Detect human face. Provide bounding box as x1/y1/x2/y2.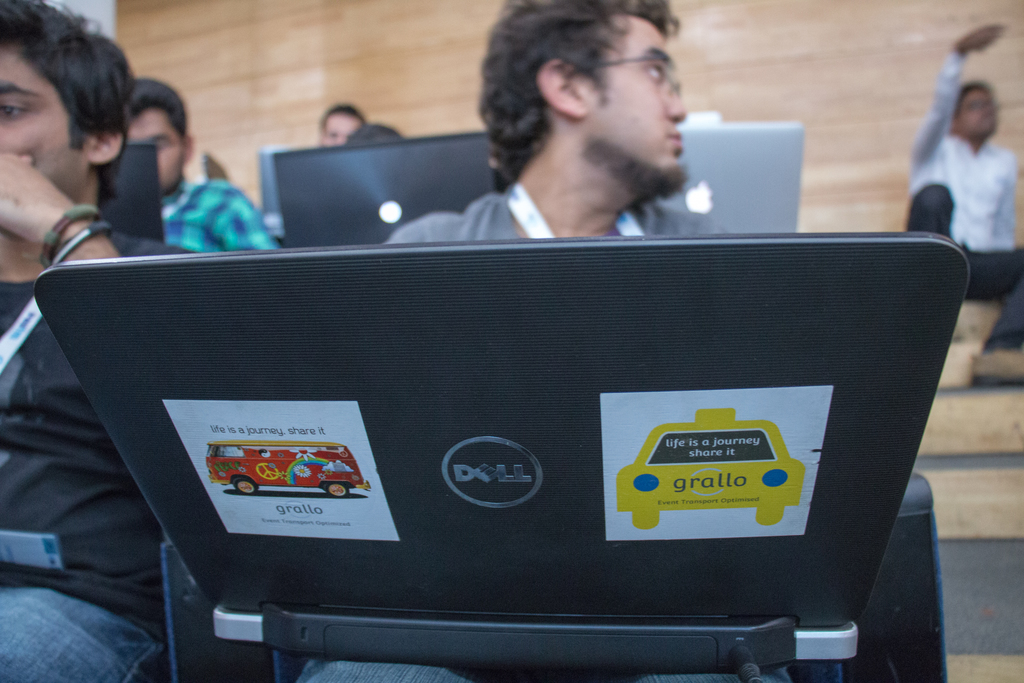
125/109/184/190.
